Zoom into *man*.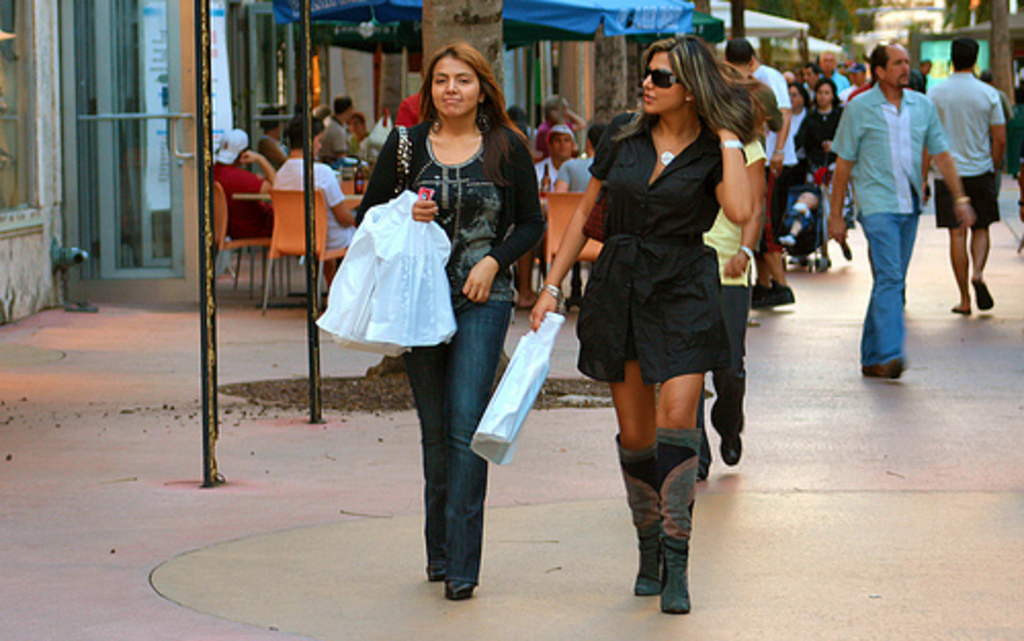
Zoom target: 803 66 821 102.
